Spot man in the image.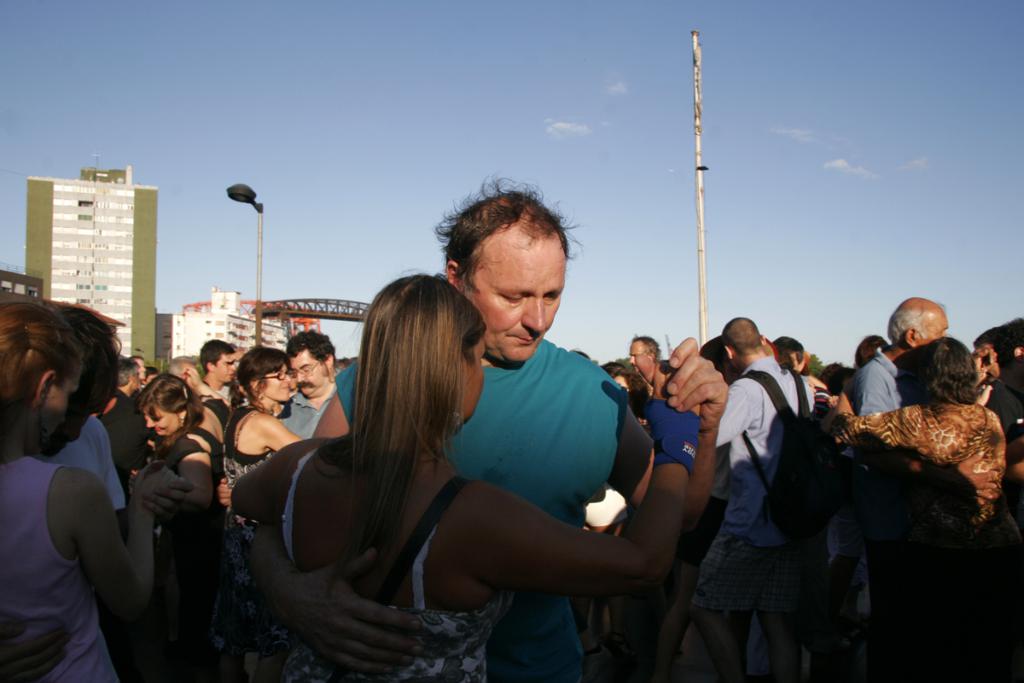
man found at (x1=0, y1=303, x2=198, y2=682).
